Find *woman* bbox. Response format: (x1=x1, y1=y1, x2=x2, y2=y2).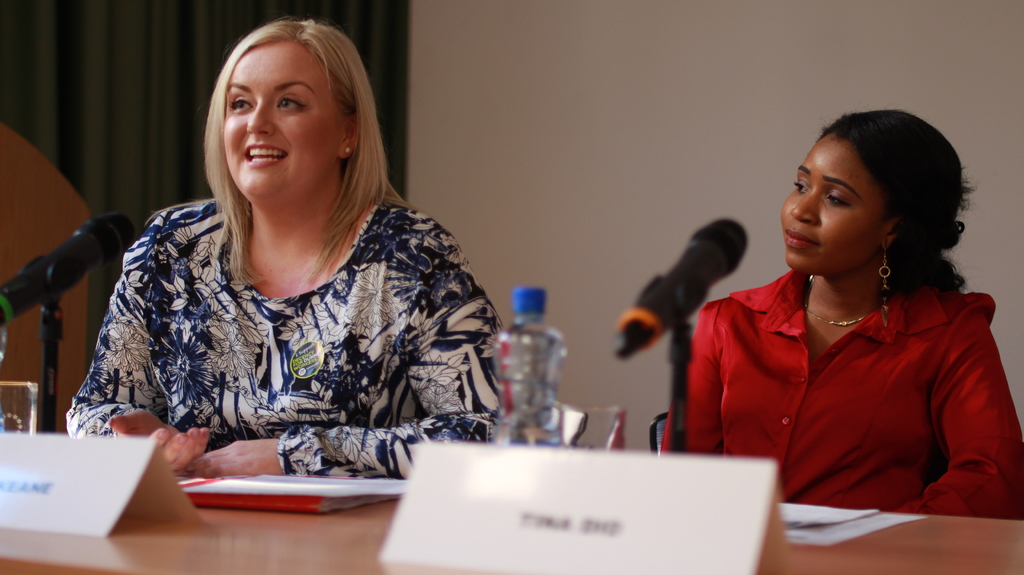
(x1=63, y1=17, x2=508, y2=484).
